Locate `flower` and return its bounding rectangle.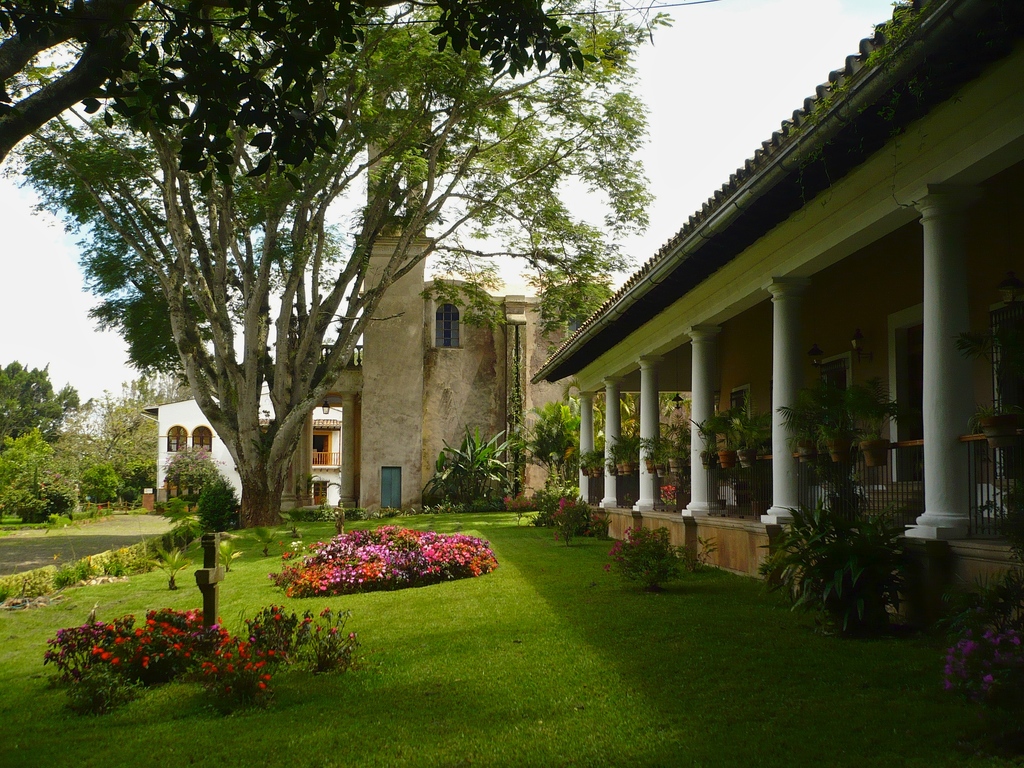
(250, 636, 257, 641).
